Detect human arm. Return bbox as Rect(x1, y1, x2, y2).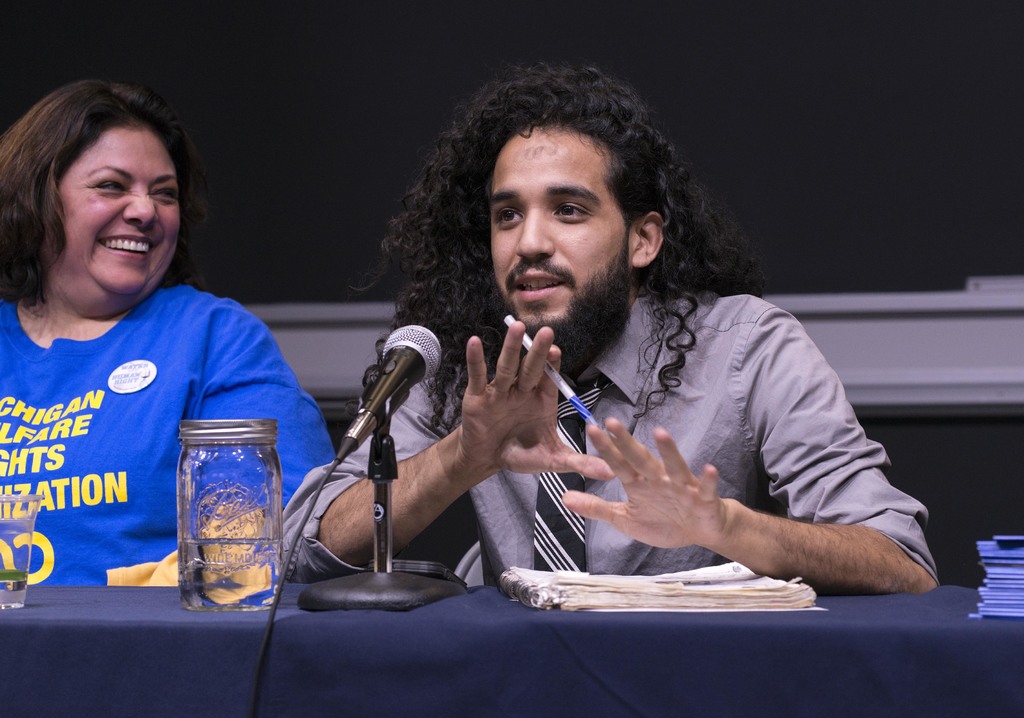
Rect(563, 296, 940, 592).
